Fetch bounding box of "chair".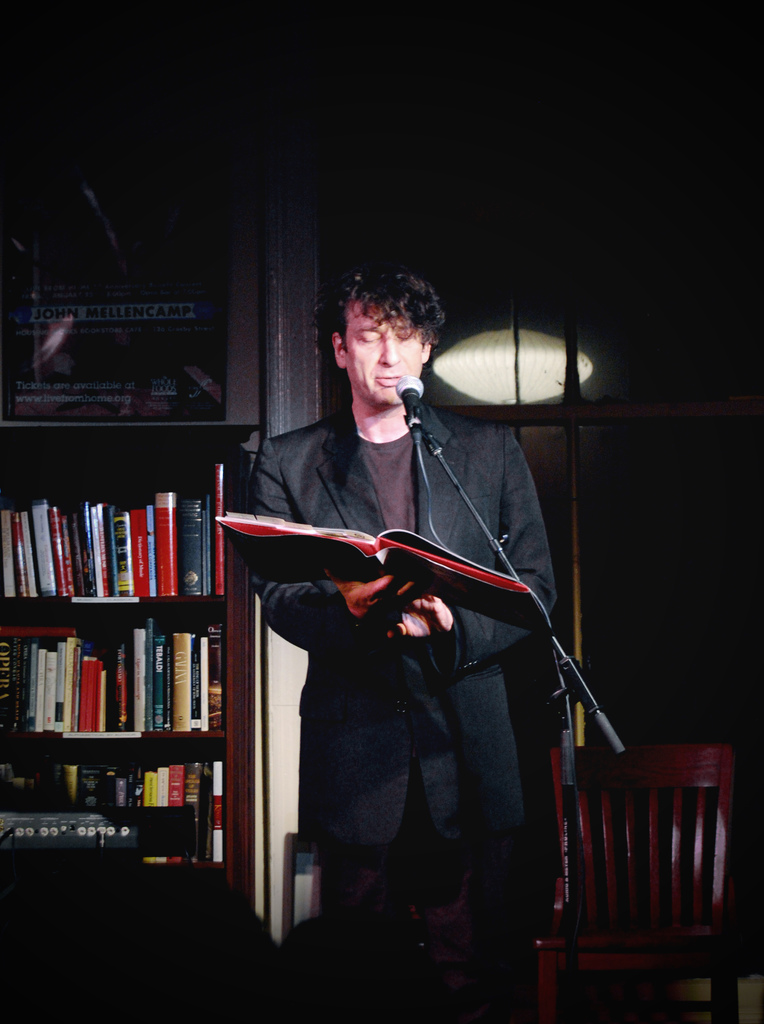
Bbox: bbox=(525, 744, 737, 1023).
